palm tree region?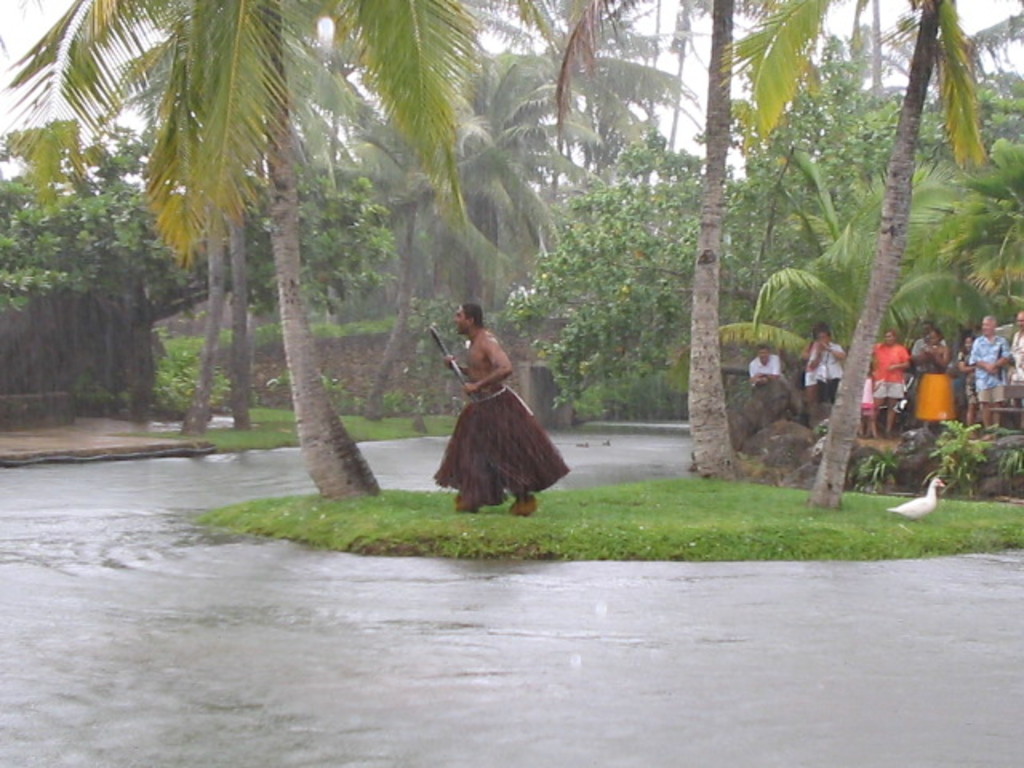
left=714, top=0, right=992, bottom=507
